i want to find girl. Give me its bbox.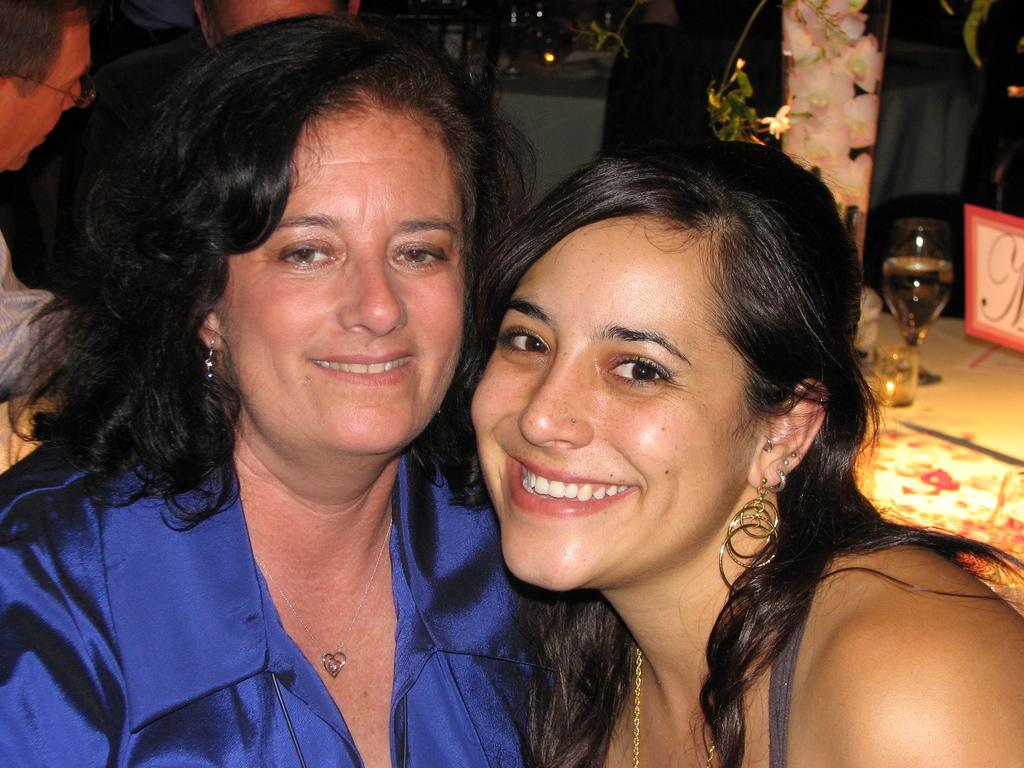
rect(0, 5, 543, 767).
